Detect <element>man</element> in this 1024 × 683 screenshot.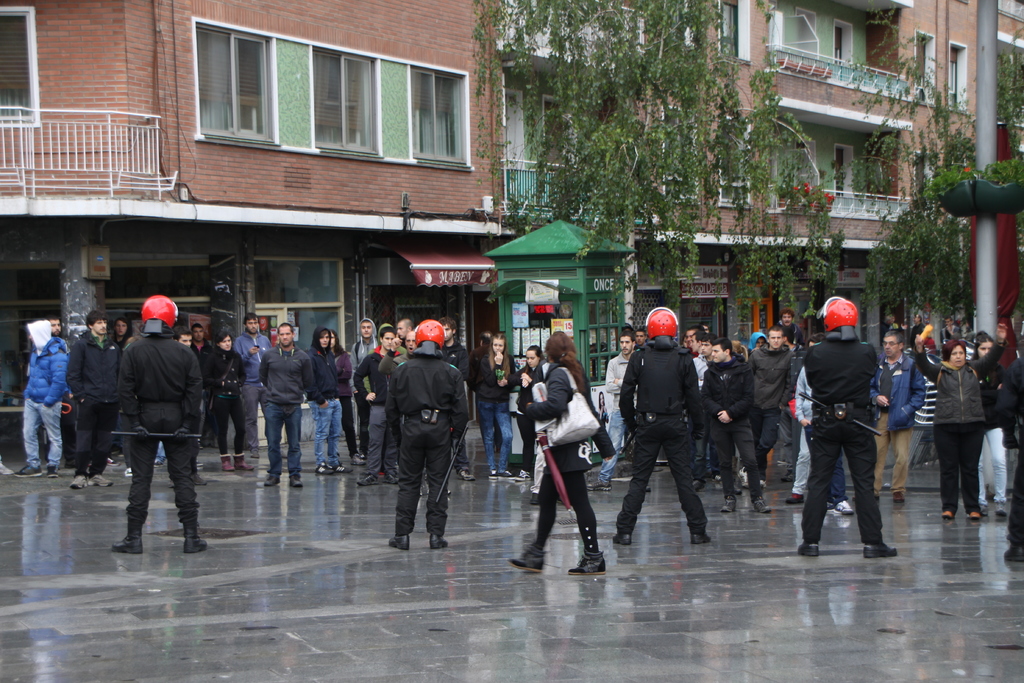
Detection: bbox(746, 326, 792, 492).
